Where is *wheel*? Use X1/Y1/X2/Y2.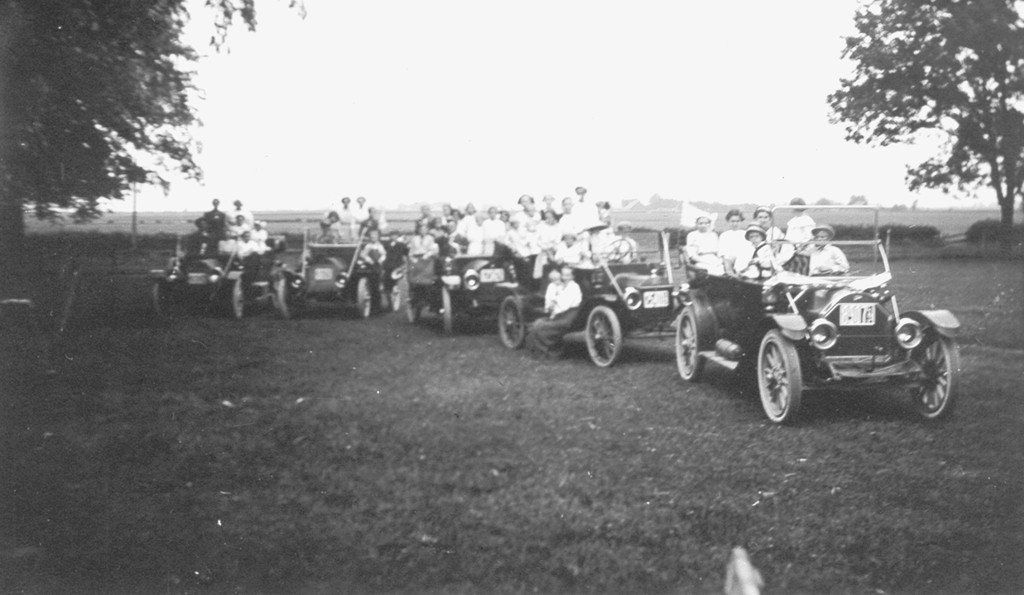
352/275/370/316.
